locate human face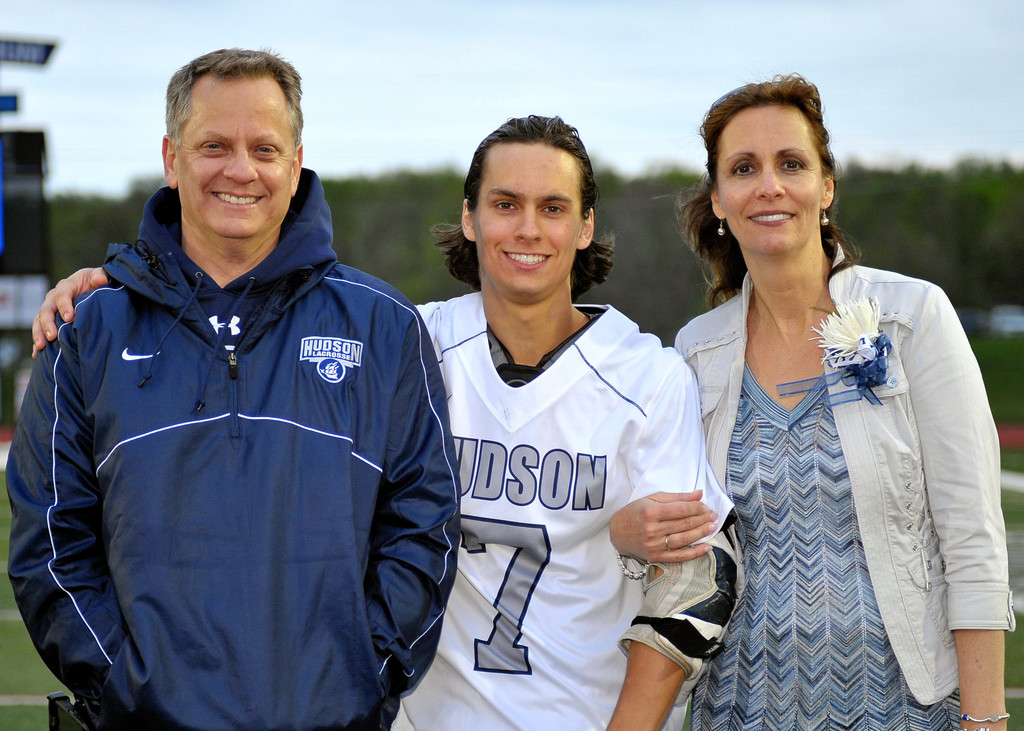
l=173, t=84, r=295, b=237
